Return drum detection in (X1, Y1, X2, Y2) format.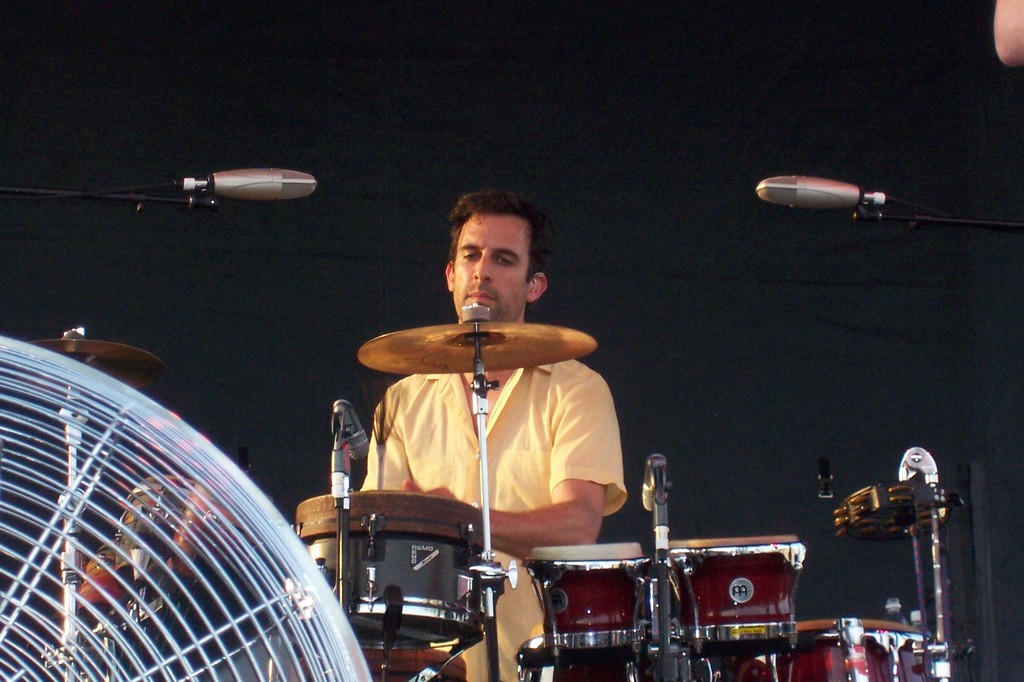
(770, 621, 941, 681).
